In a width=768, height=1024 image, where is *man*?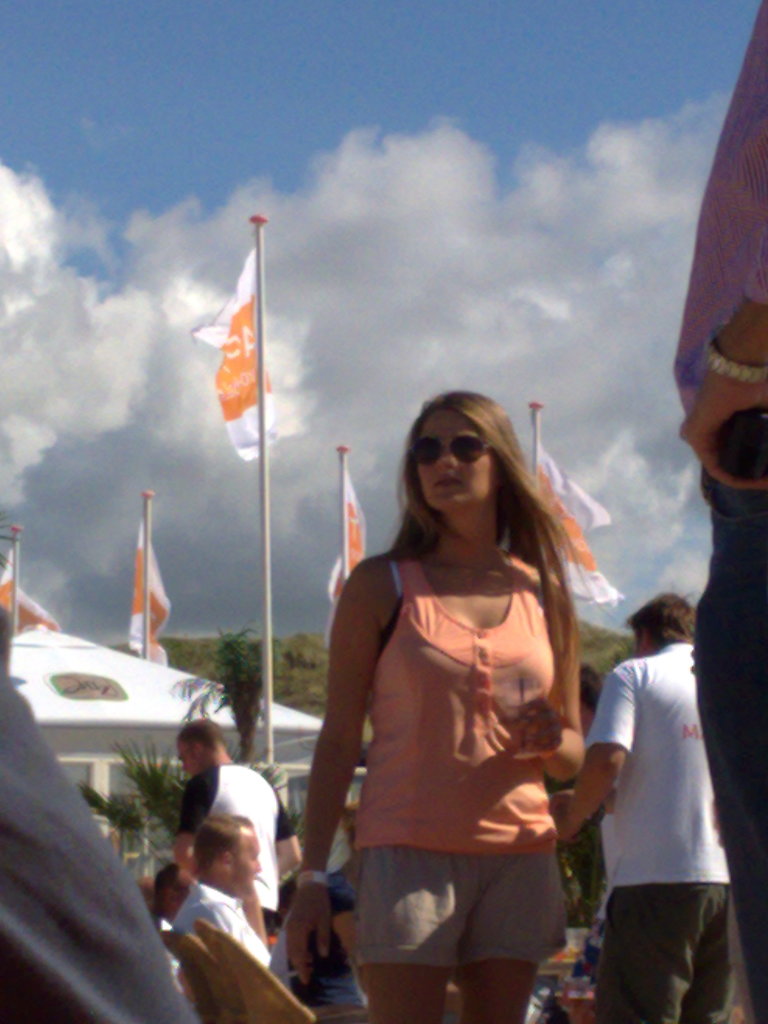
169:801:276:981.
